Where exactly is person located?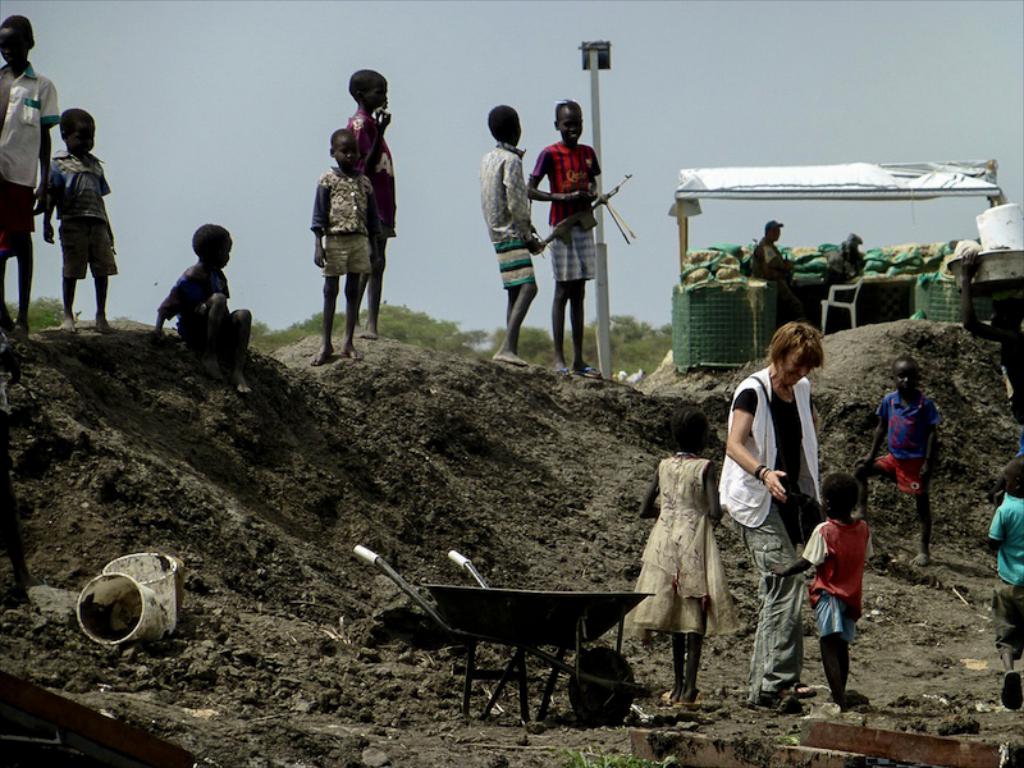
Its bounding box is region(992, 438, 1023, 705).
